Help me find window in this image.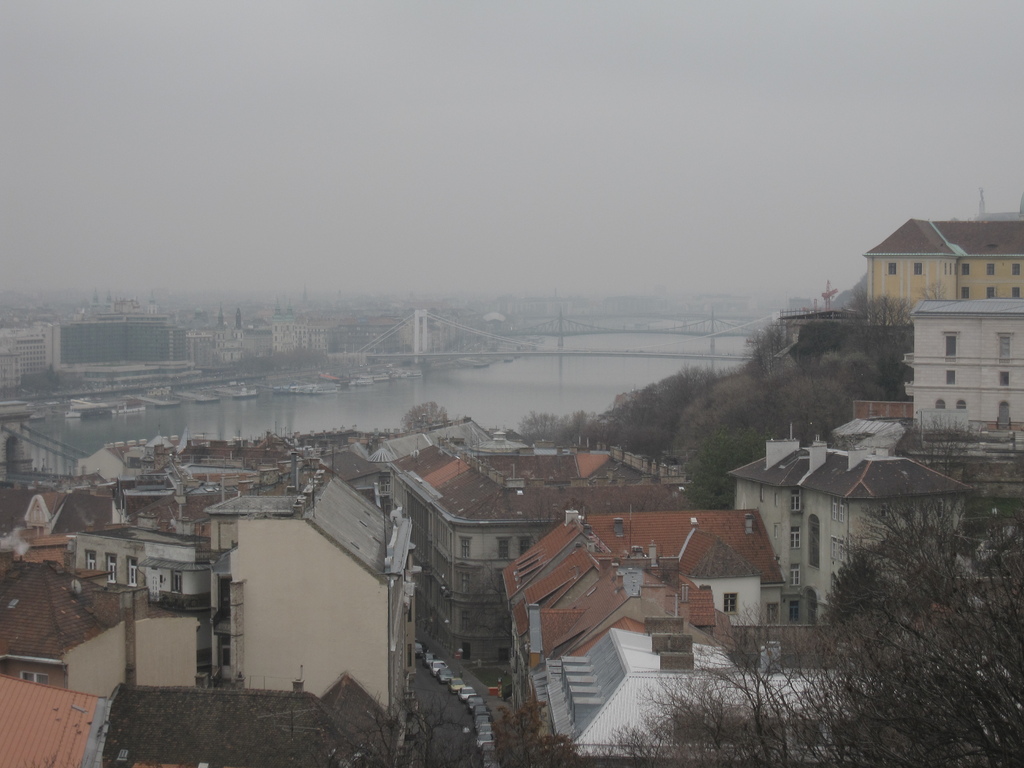
Found it: select_region(986, 285, 1000, 298).
